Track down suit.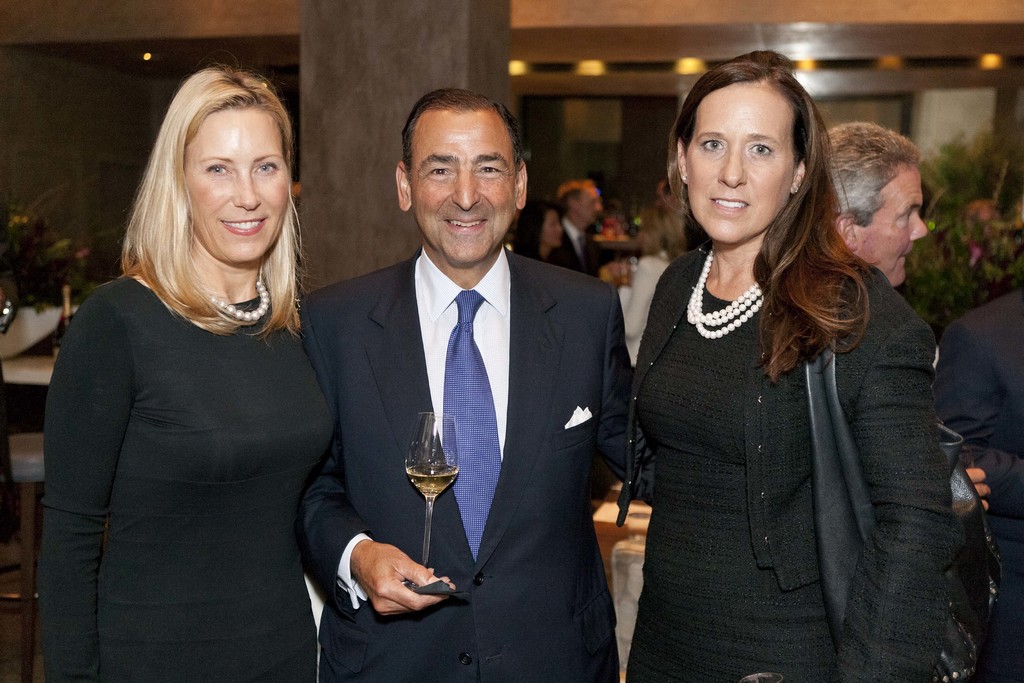
Tracked to [x1=599, y1=170, x2=982, y2=670].
